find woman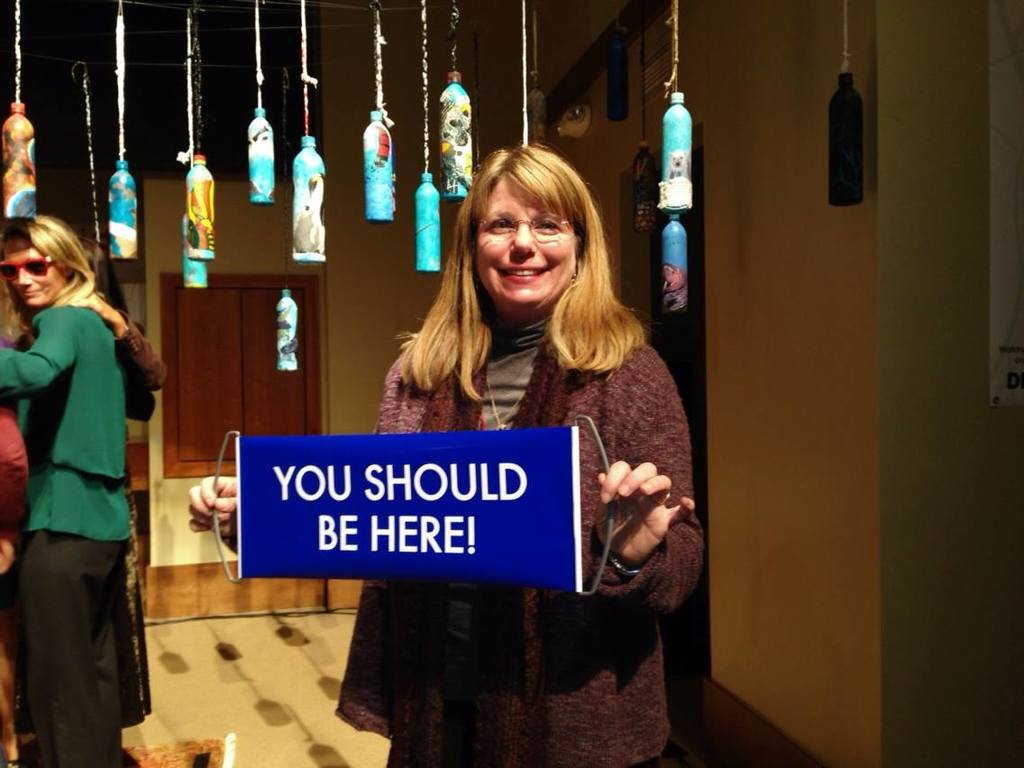
x1=1 y1=186 x2=162 y2=752
